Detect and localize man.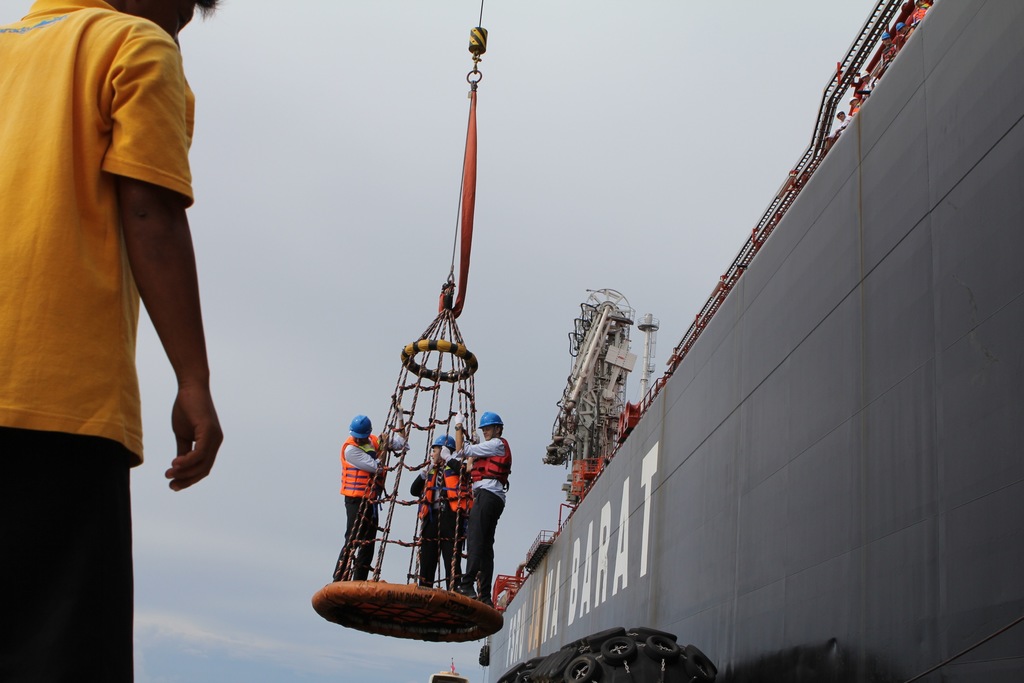
Localized at left=452, top=408, right=509, bottom=607.
